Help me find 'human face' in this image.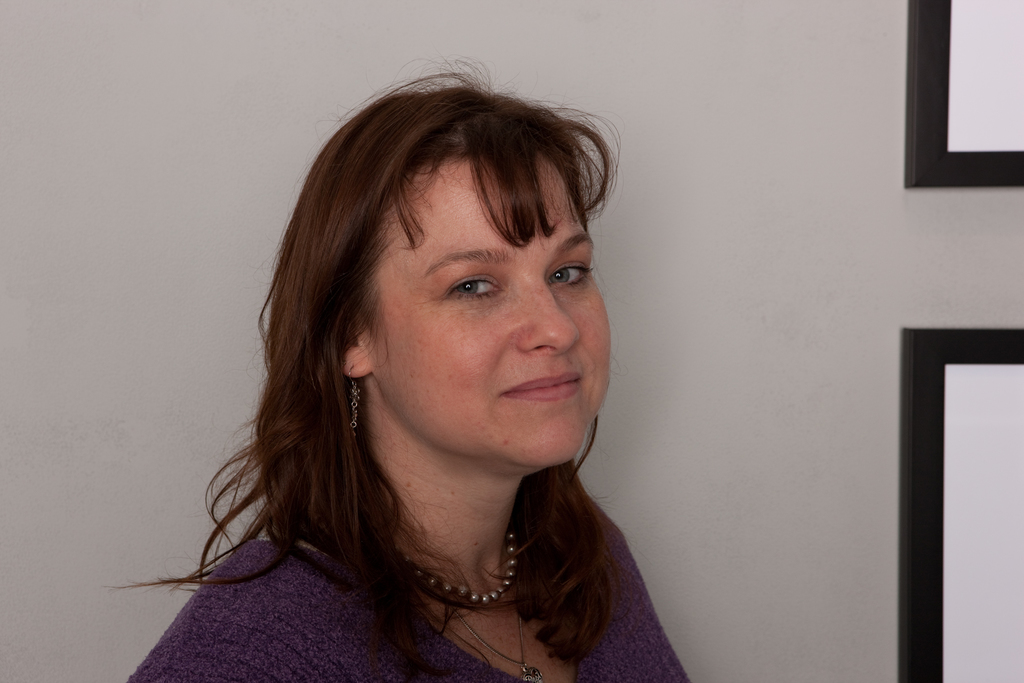
Found it: 360,142,611,473.
